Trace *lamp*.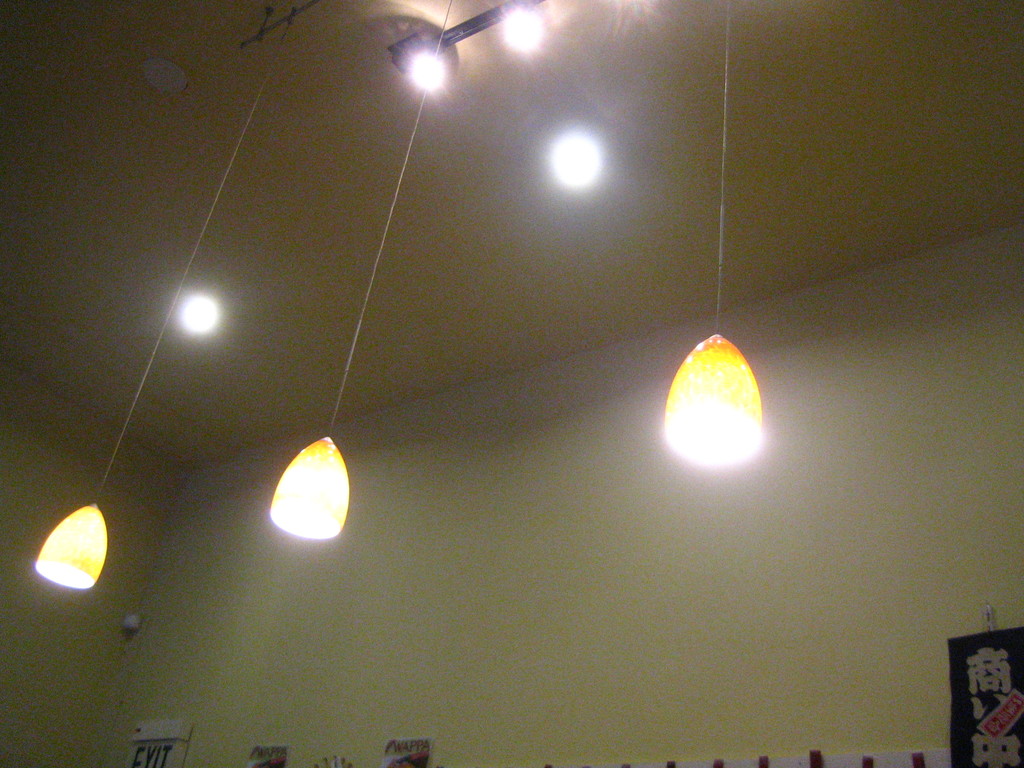
Traced to 548, 90, 602, 186.
